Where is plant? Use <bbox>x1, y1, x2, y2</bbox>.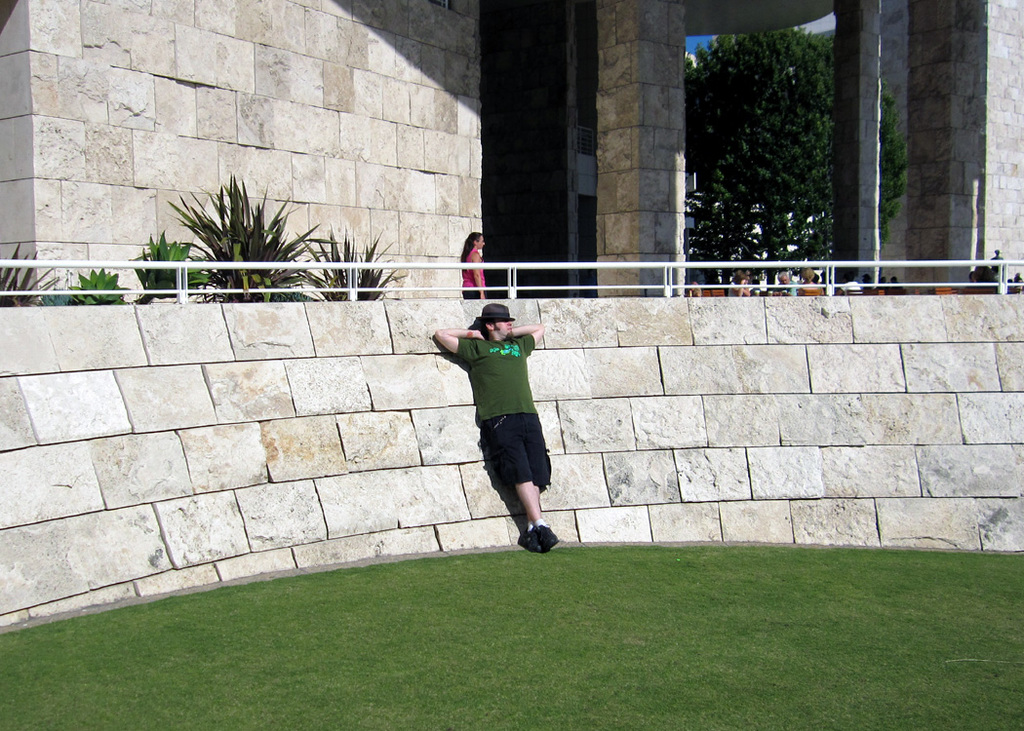
<bbox>678, 17, 920, 298</bbox>.
